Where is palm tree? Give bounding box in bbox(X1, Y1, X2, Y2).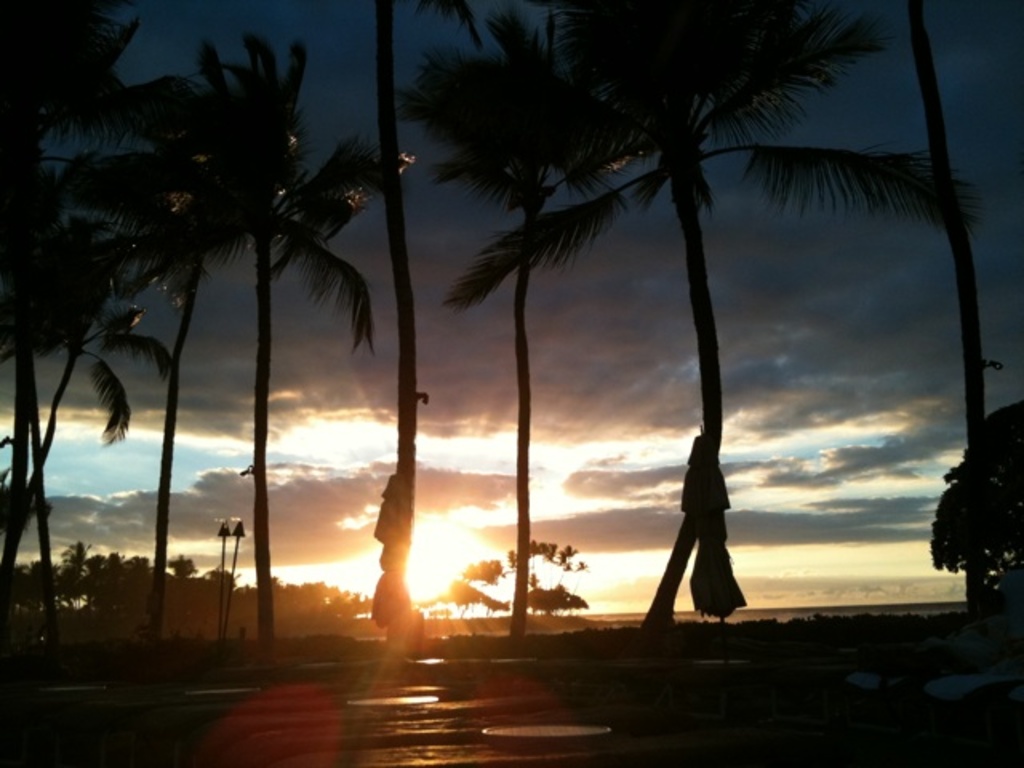
bbox(70, 32, 398, 645).
